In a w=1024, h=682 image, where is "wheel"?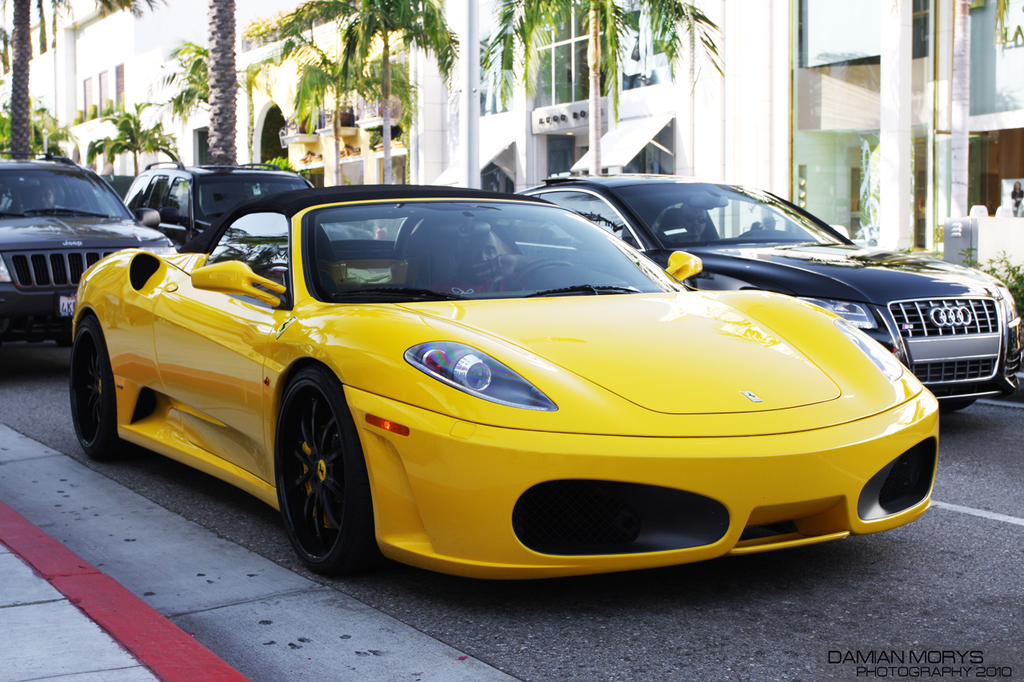
270,381,368,574.
